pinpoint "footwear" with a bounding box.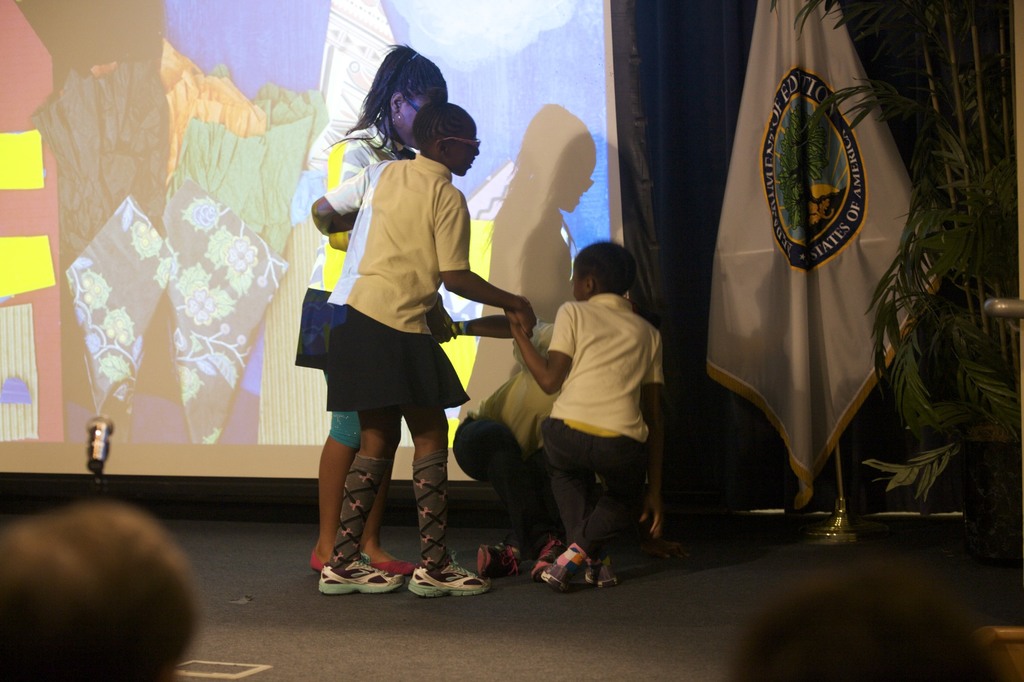
select_region(540, 540, 586, 595).
